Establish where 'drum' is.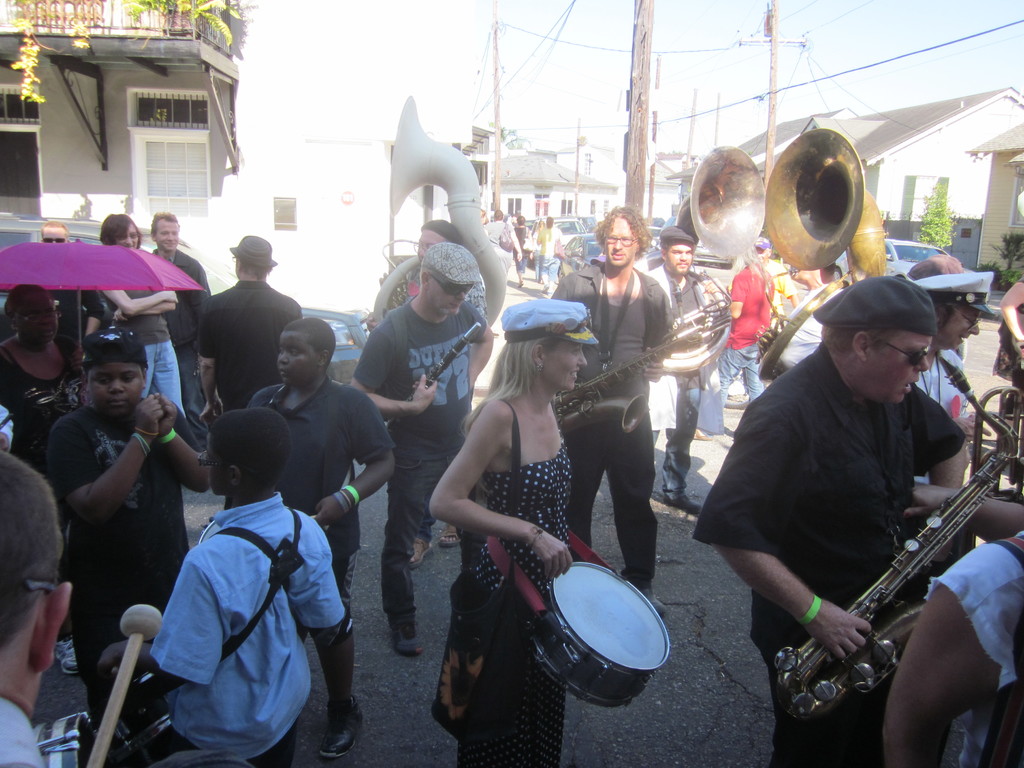
Established at x1=30, y1=710, x2=112, y2=767.
